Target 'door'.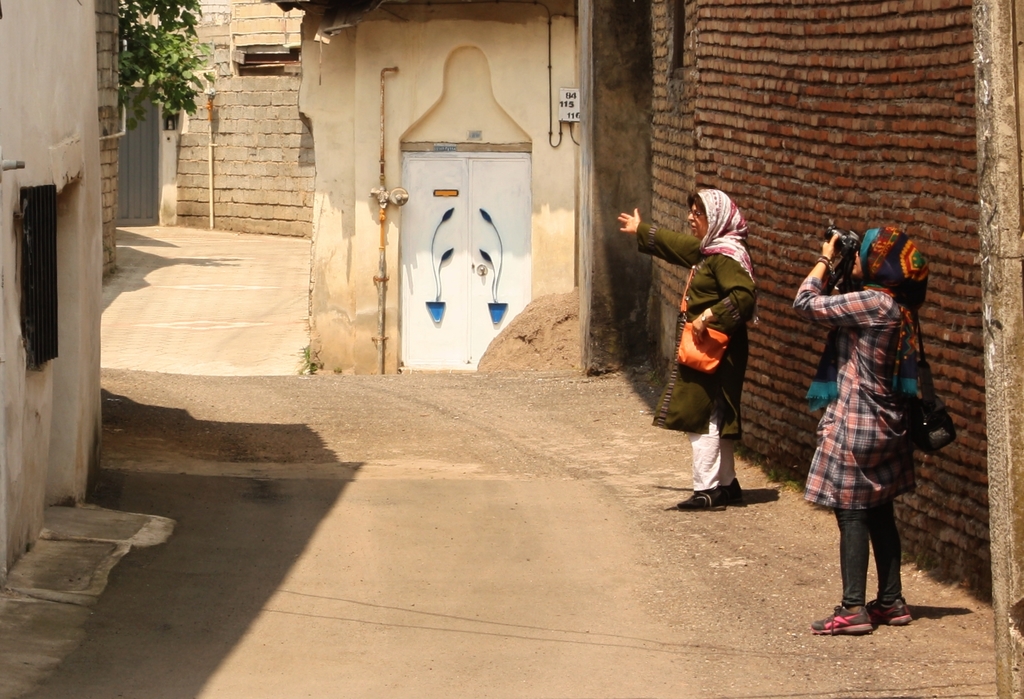
Target region: <region>405, 157, 468, 370</region>.
